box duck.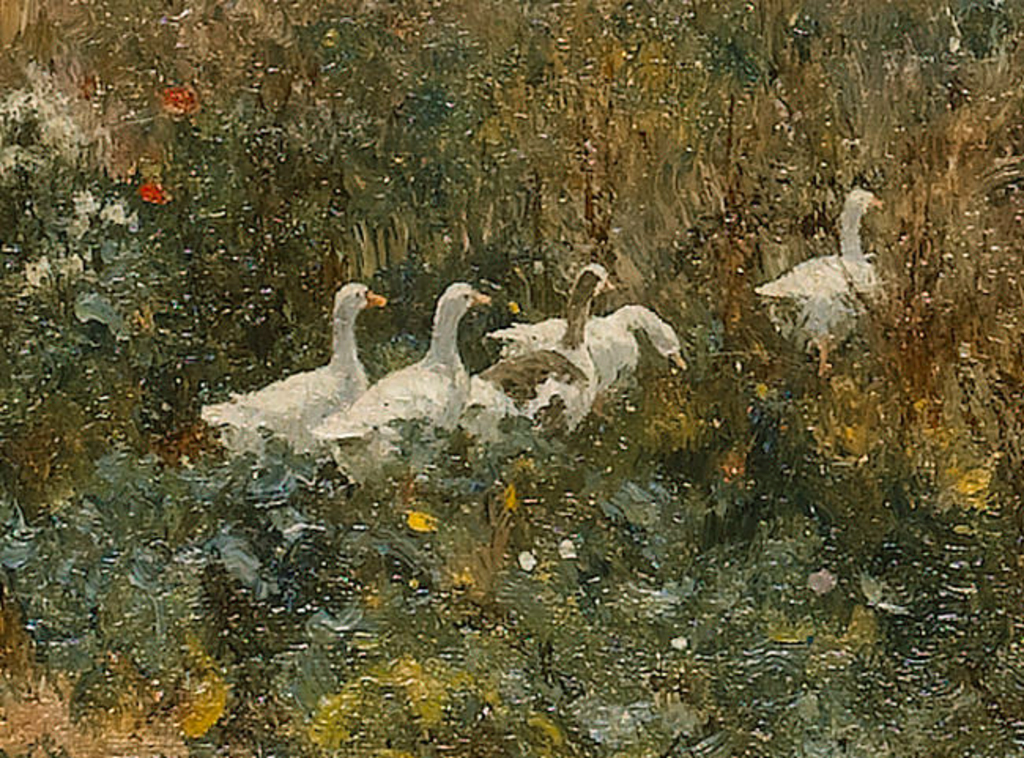
crop(304, 273, 503, 477).
